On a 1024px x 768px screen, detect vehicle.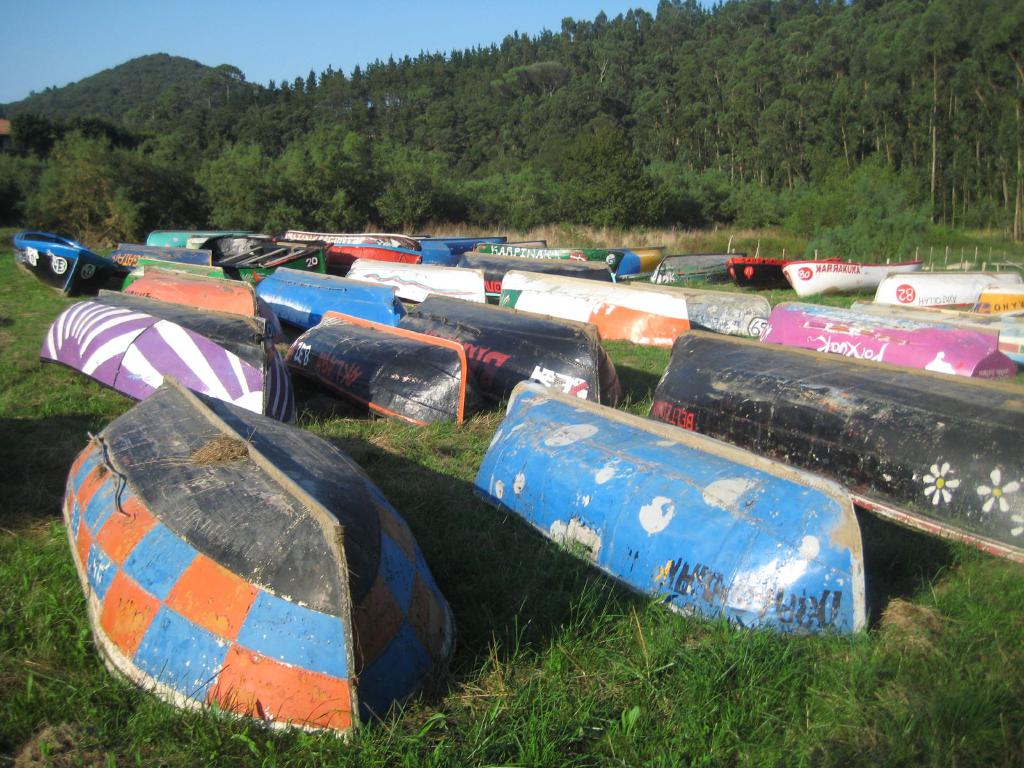
x1=980 y1=284 x2=1023 y2=321.
